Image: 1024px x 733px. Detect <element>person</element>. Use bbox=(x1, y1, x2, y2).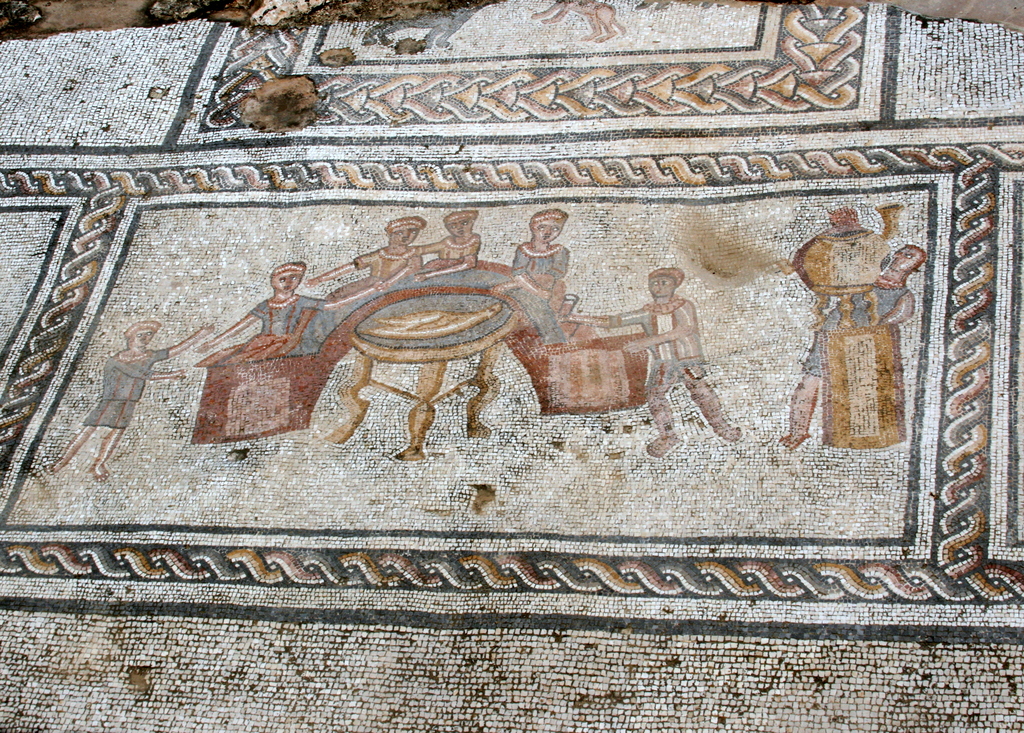
bbox=(781, 238, 917, 456).
